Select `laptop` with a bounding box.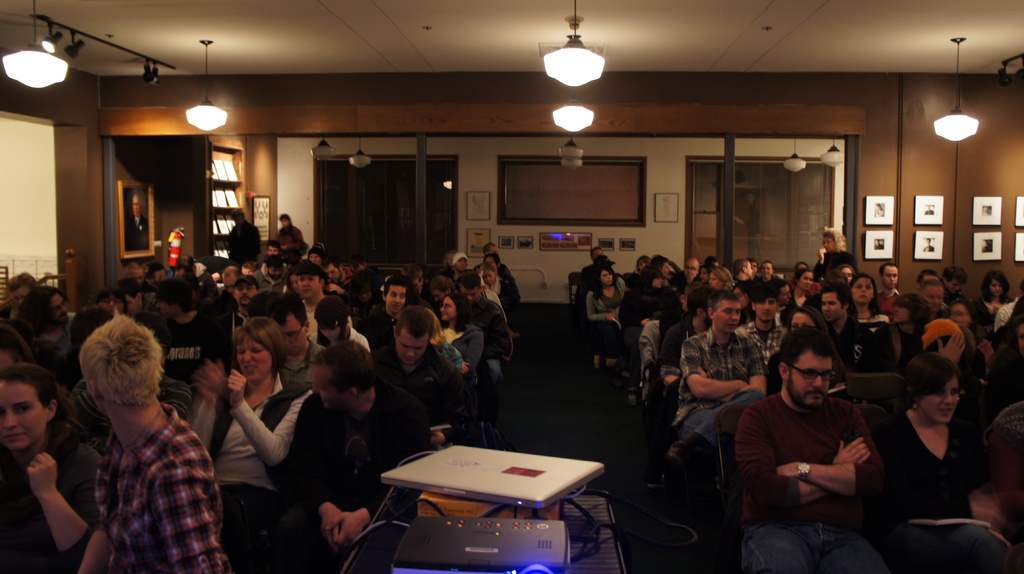
x1=381, y1=445, x2=604, y2=509.
